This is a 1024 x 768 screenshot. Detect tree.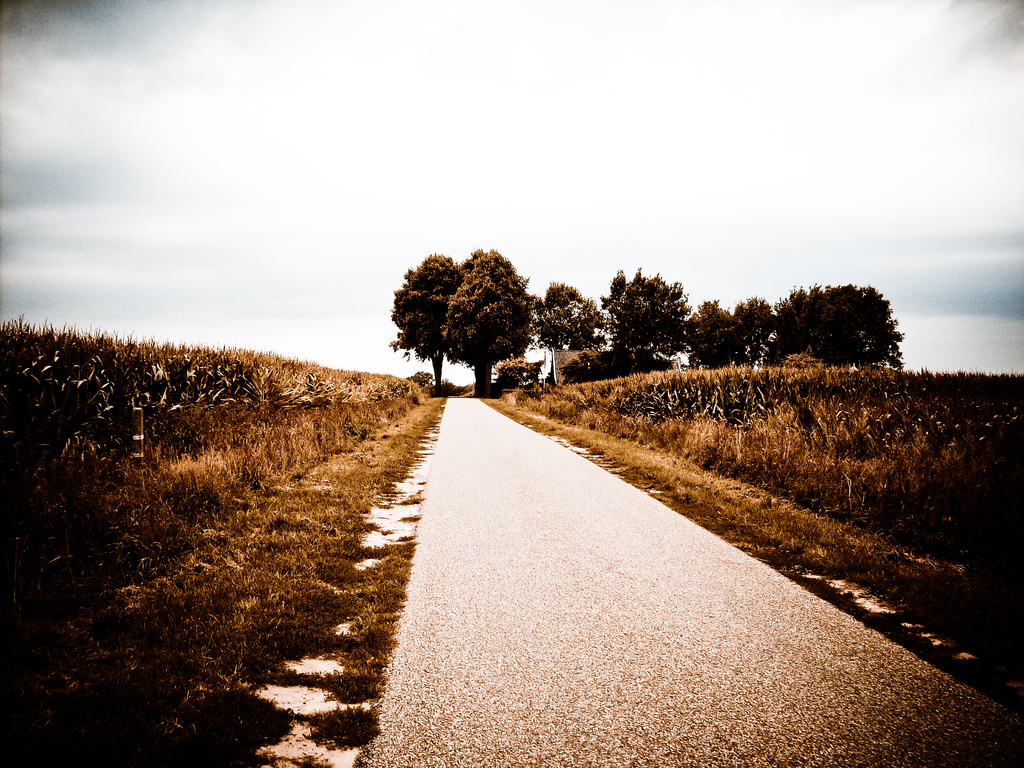
BBox(783, 278, 908, 371).
